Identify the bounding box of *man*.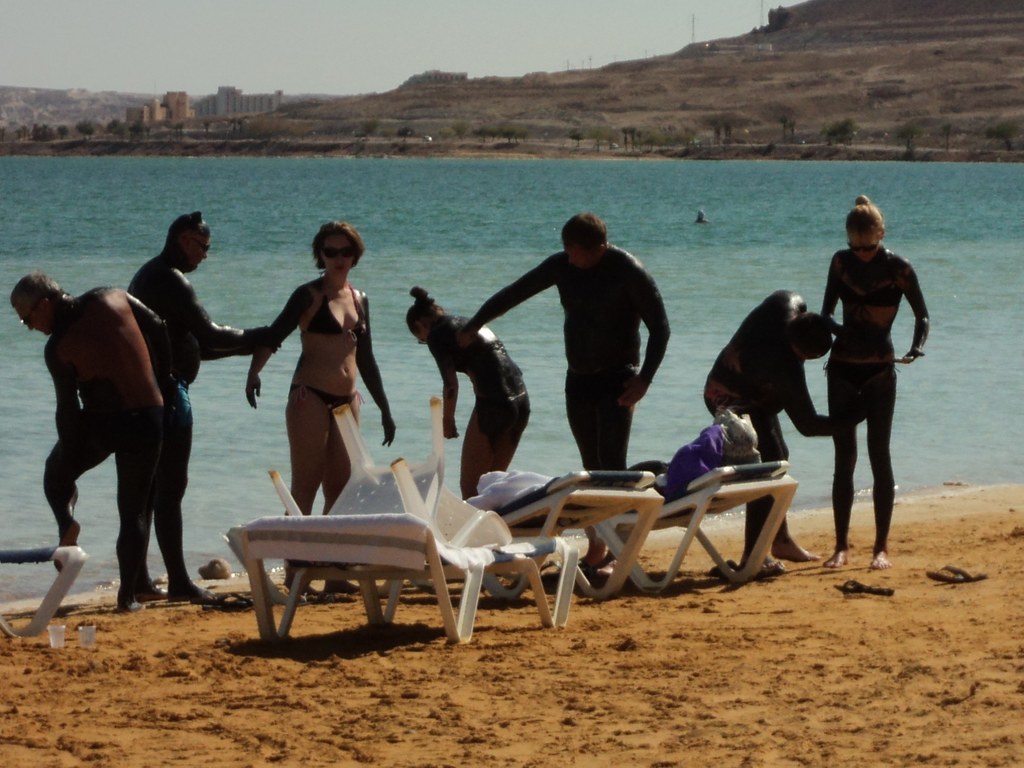
[703,284,847,573].
